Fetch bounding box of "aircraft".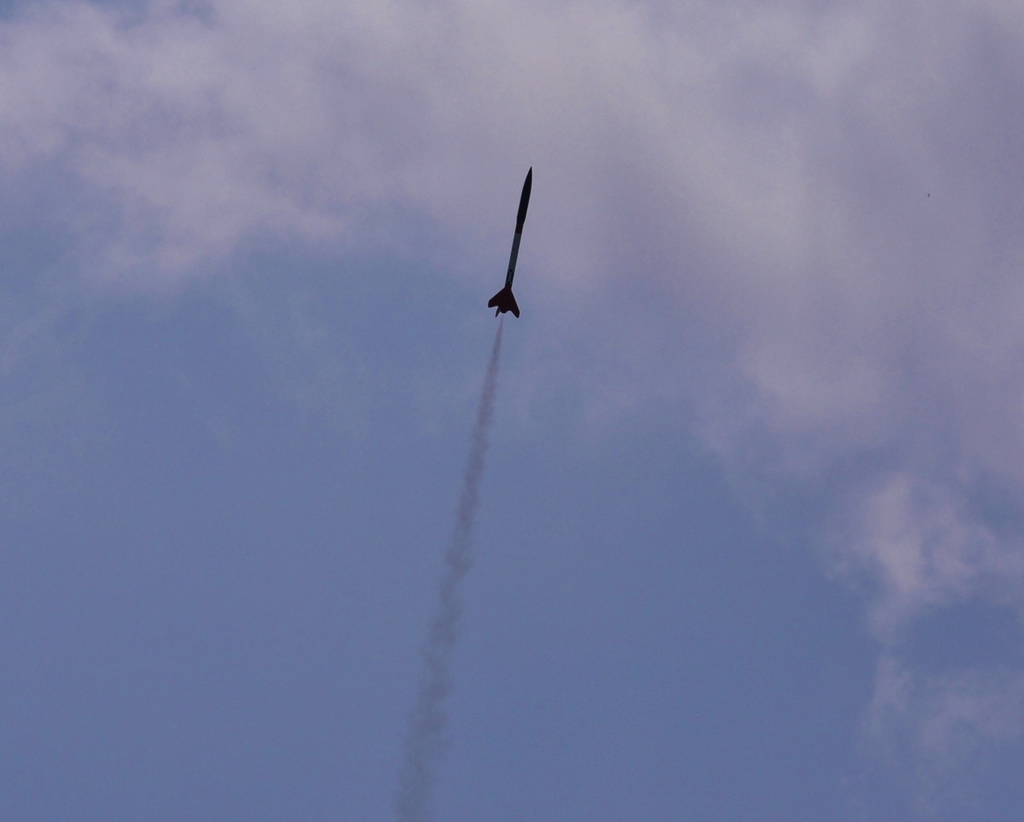
Bbox: 483/171/536/319.
